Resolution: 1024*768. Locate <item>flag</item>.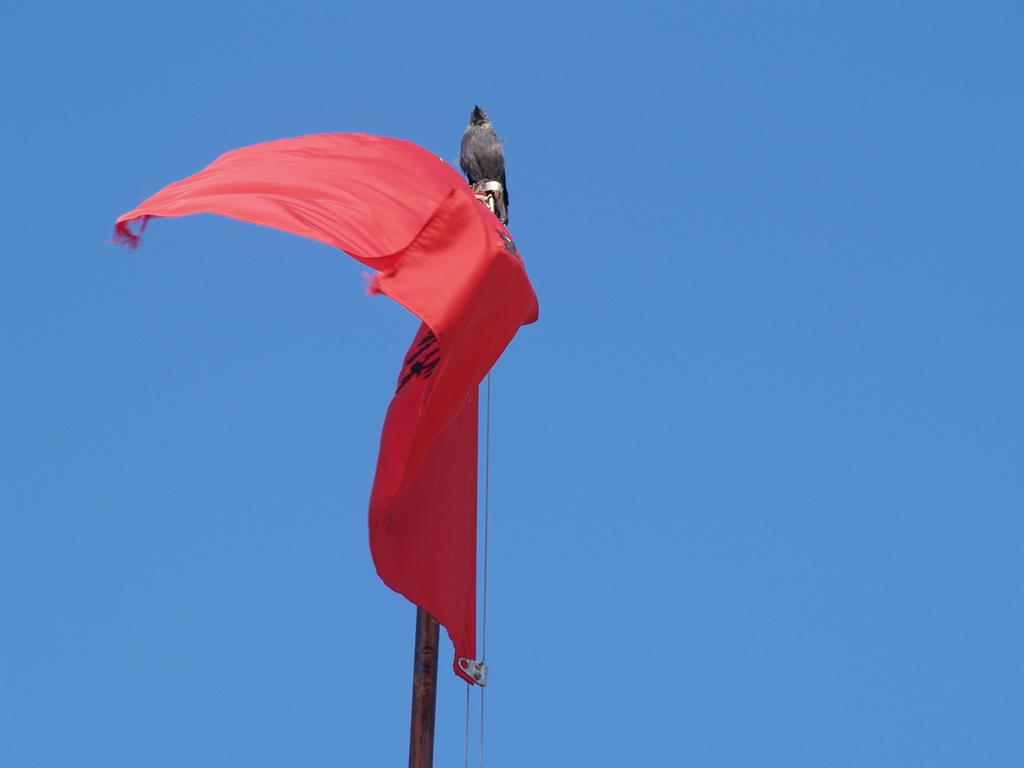
{"x1": 185, "y1": 129, "x2": 507, "y2": 694}.
